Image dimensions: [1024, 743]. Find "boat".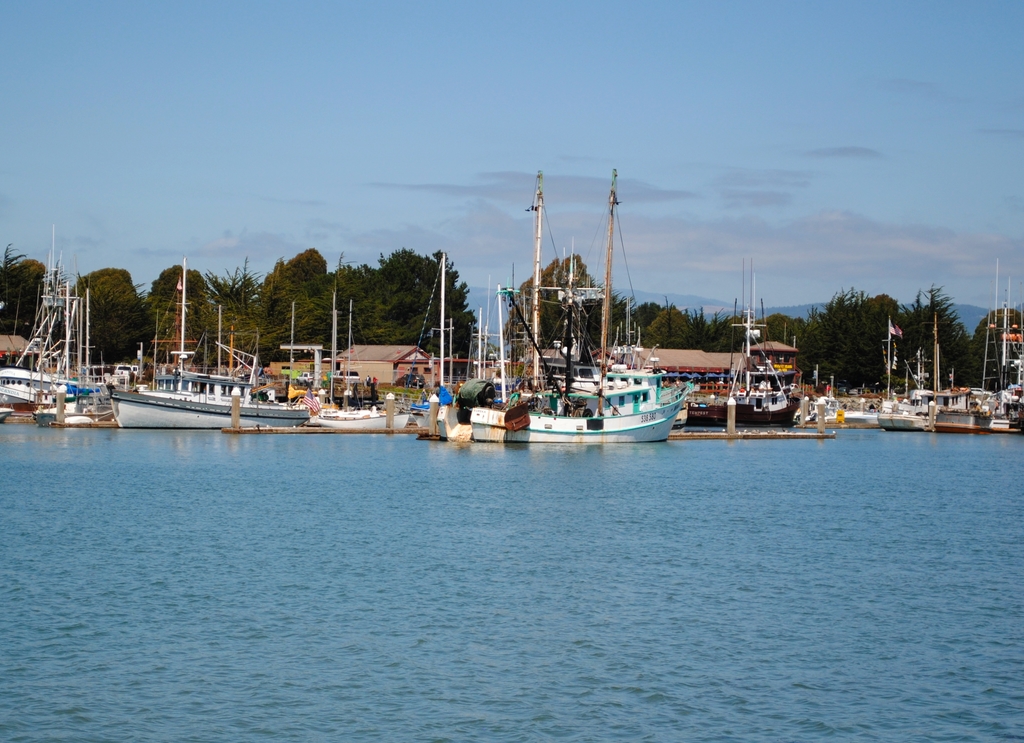
275, 308, 321, 407.
